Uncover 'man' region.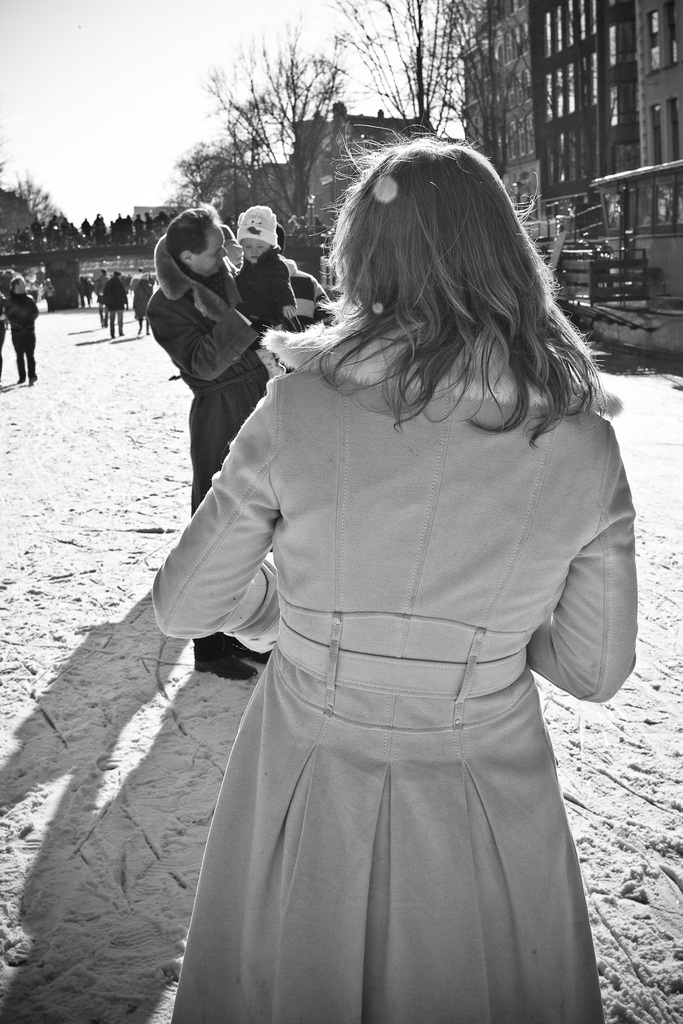
Uncovered: x1=145 y1=202 x2=280 y2=680.
